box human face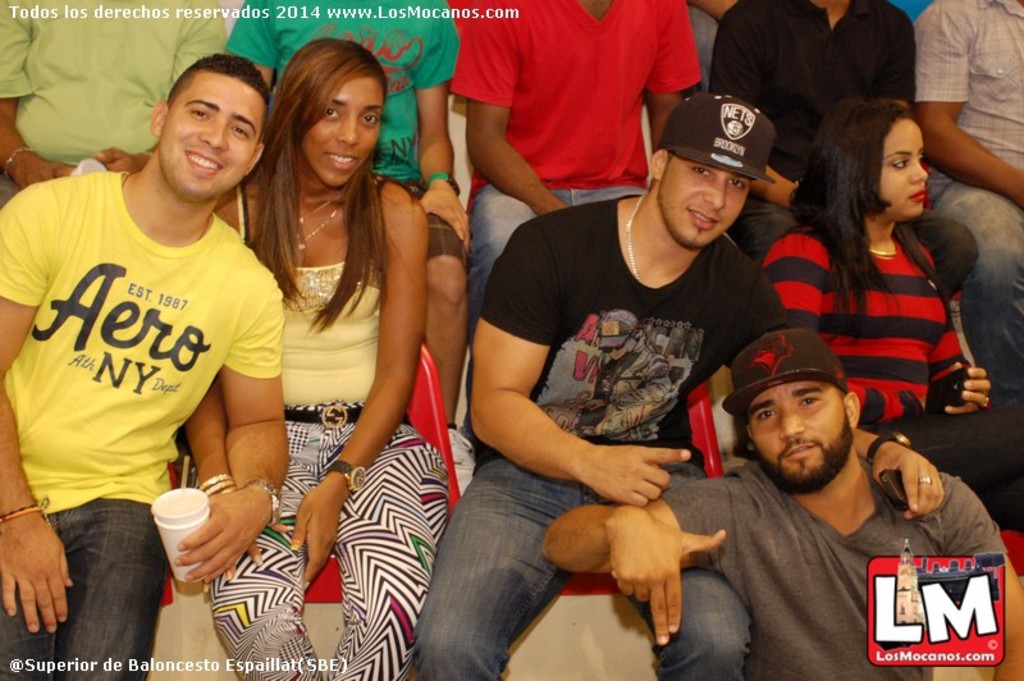
l=874, t=110, r=931, b=219
